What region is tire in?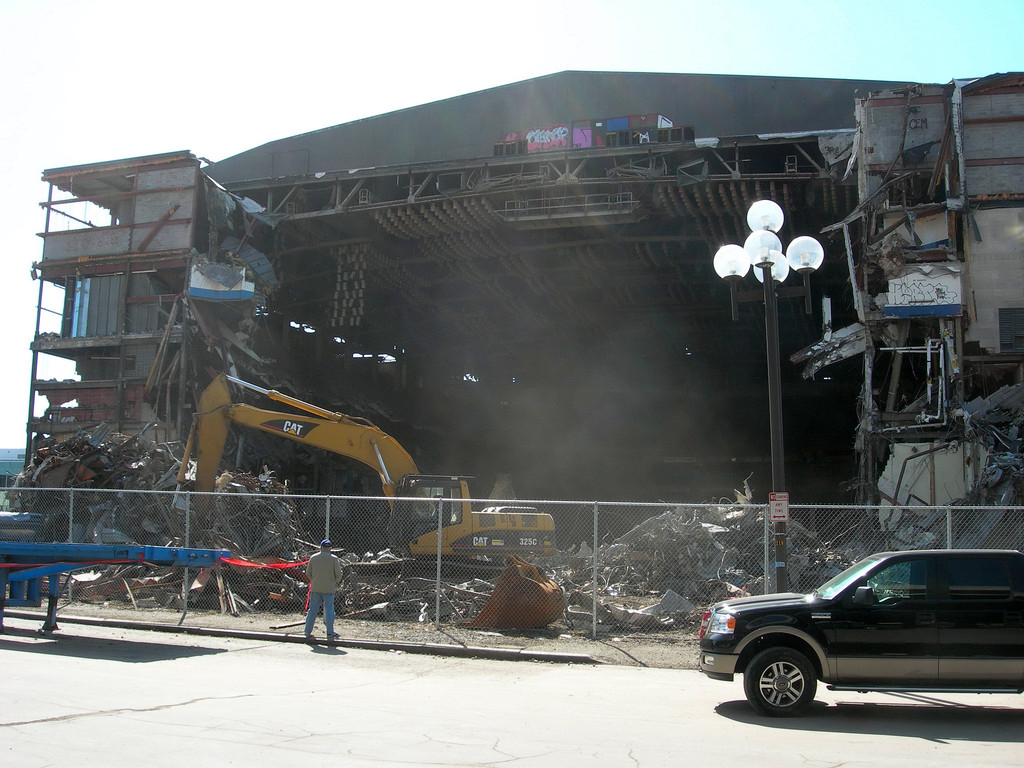
[x1=738, y1=646, x2=822, y2=715].
